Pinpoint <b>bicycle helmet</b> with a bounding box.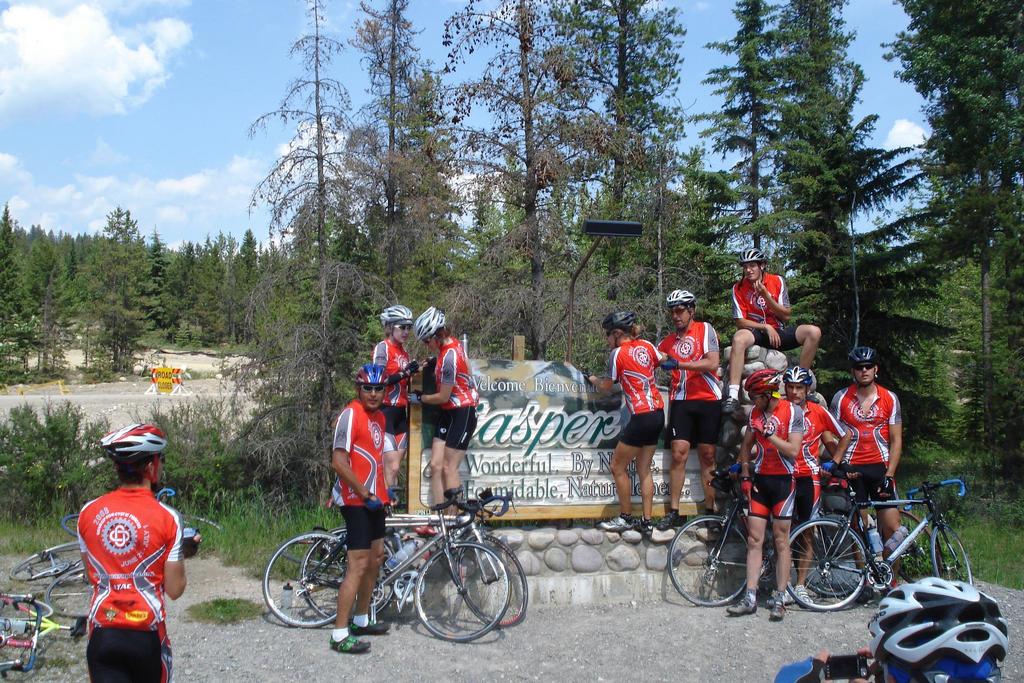
{"x1": 746, "y1": 369, "x2": 772, "y2": 391}.
